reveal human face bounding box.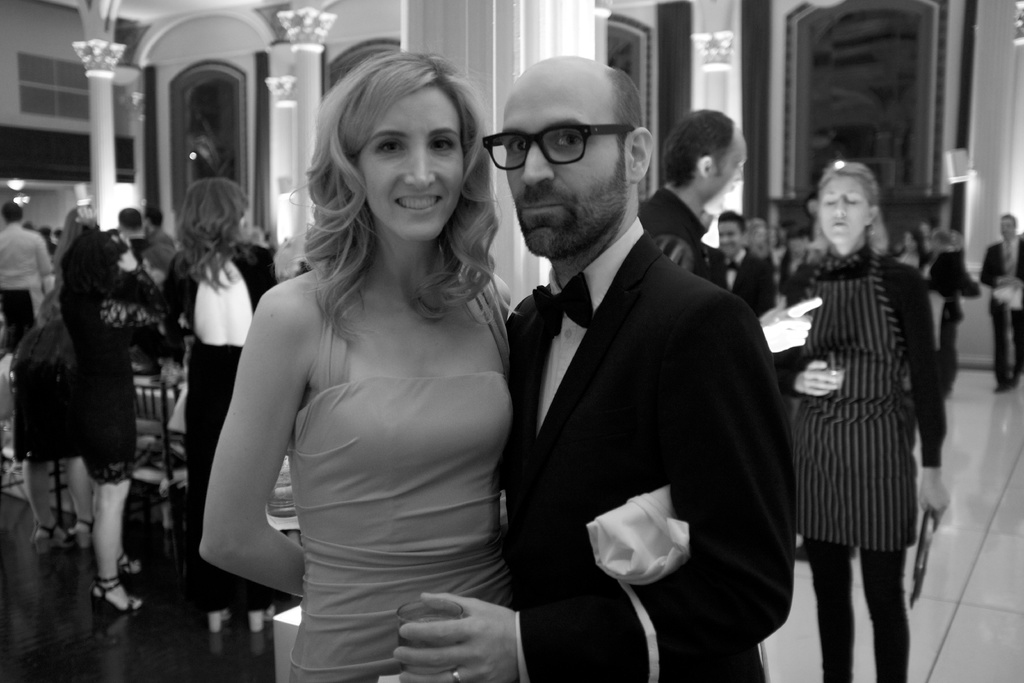
Revealed: (left=819, top=179, right=867, bottom=247).
